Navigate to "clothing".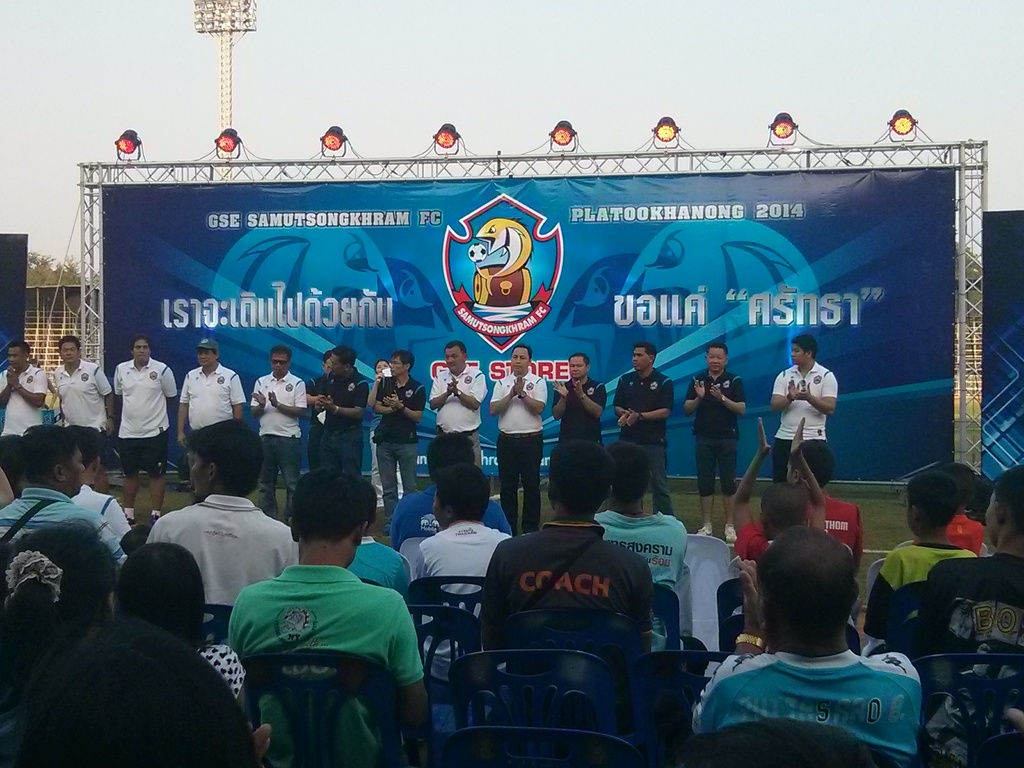
Navigation target: 219:538:426:753.
